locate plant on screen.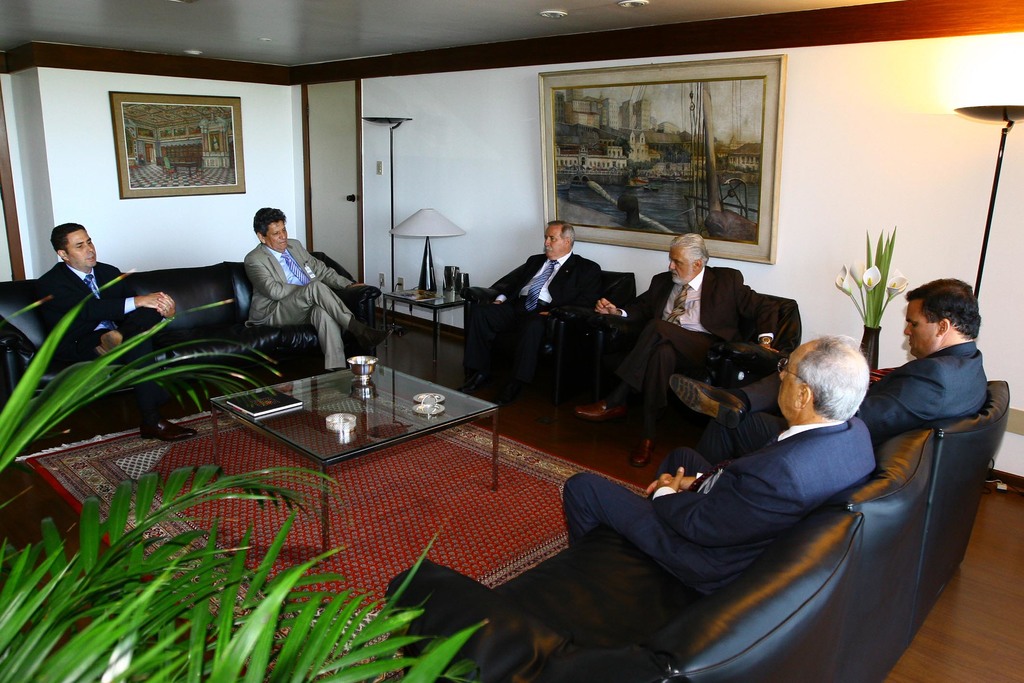
On screen at Rect(0, 266, 489, 682).
